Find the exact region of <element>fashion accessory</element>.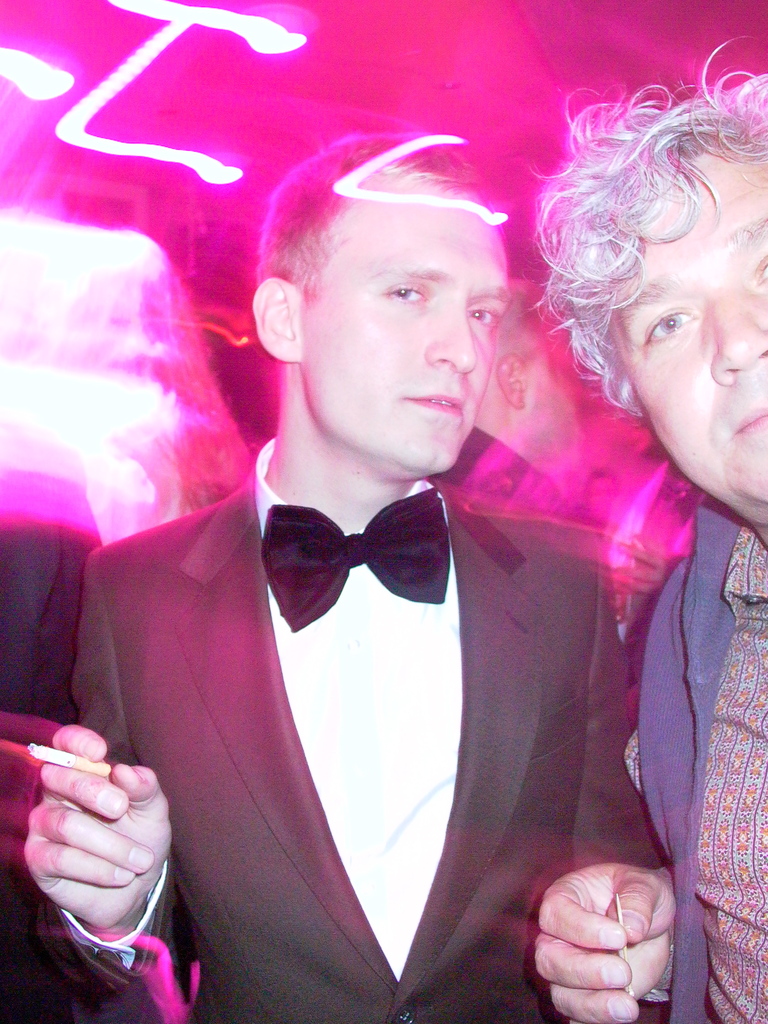
Exact region: l=255, t=484, r=451, b=634.
